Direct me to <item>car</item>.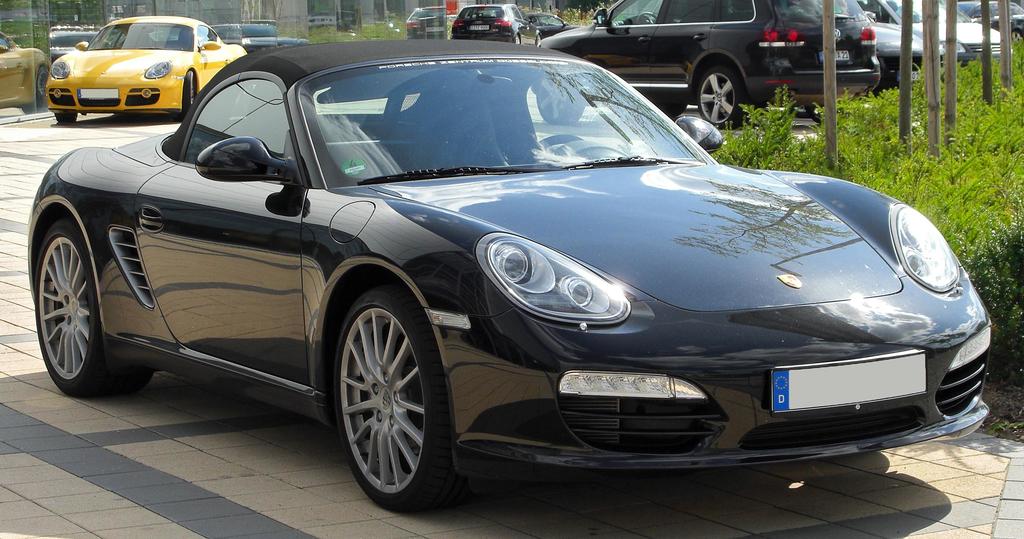
Direction: region(240, 23, 287, 53).
